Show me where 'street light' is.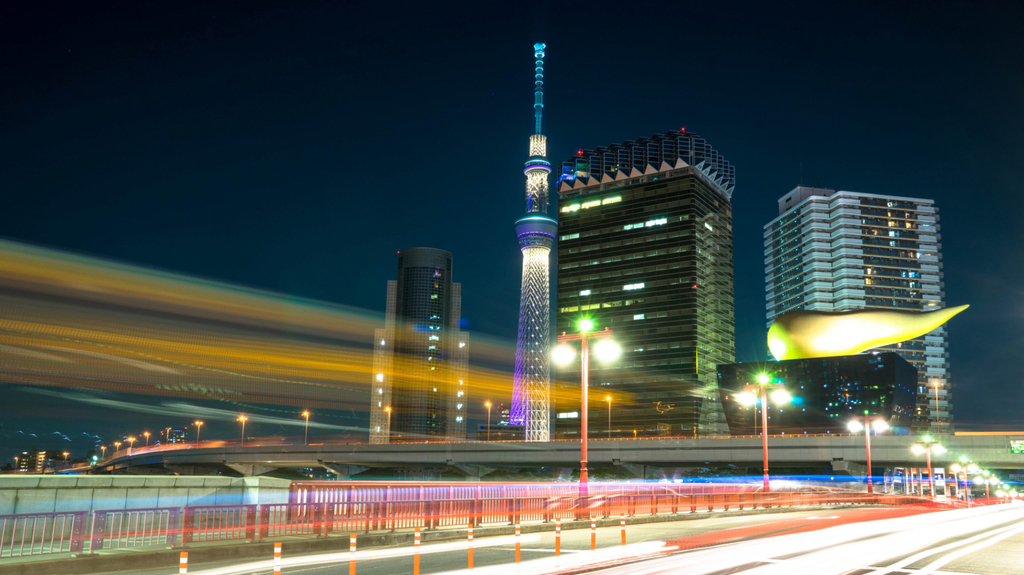
'street light' is at (924,378,943,425).
